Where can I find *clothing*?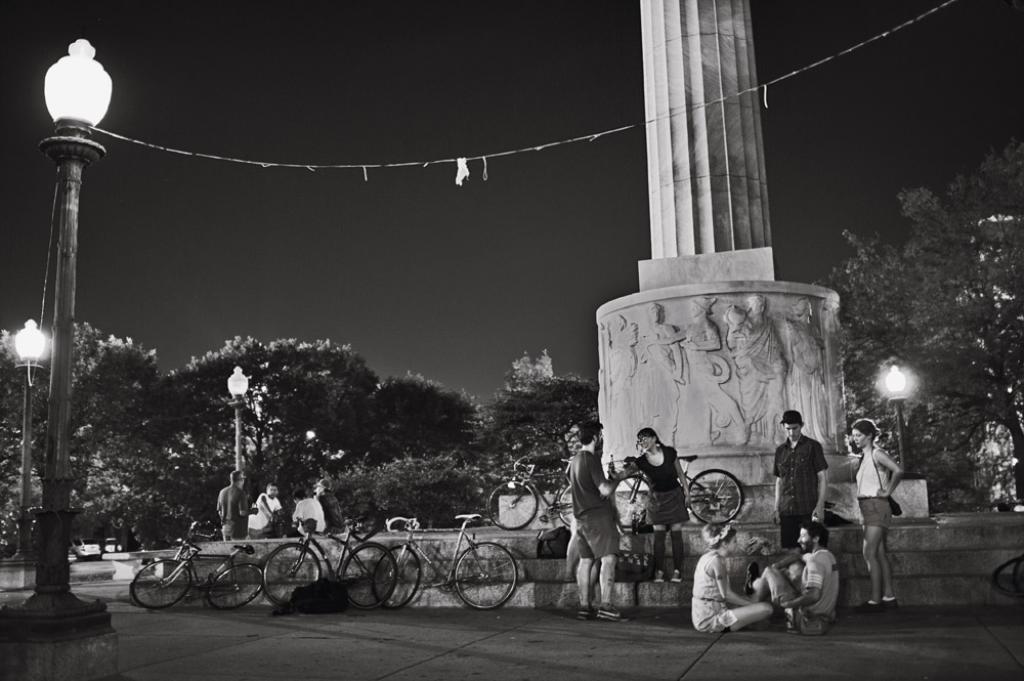
You can find it at 632, 443, 688, 530.
